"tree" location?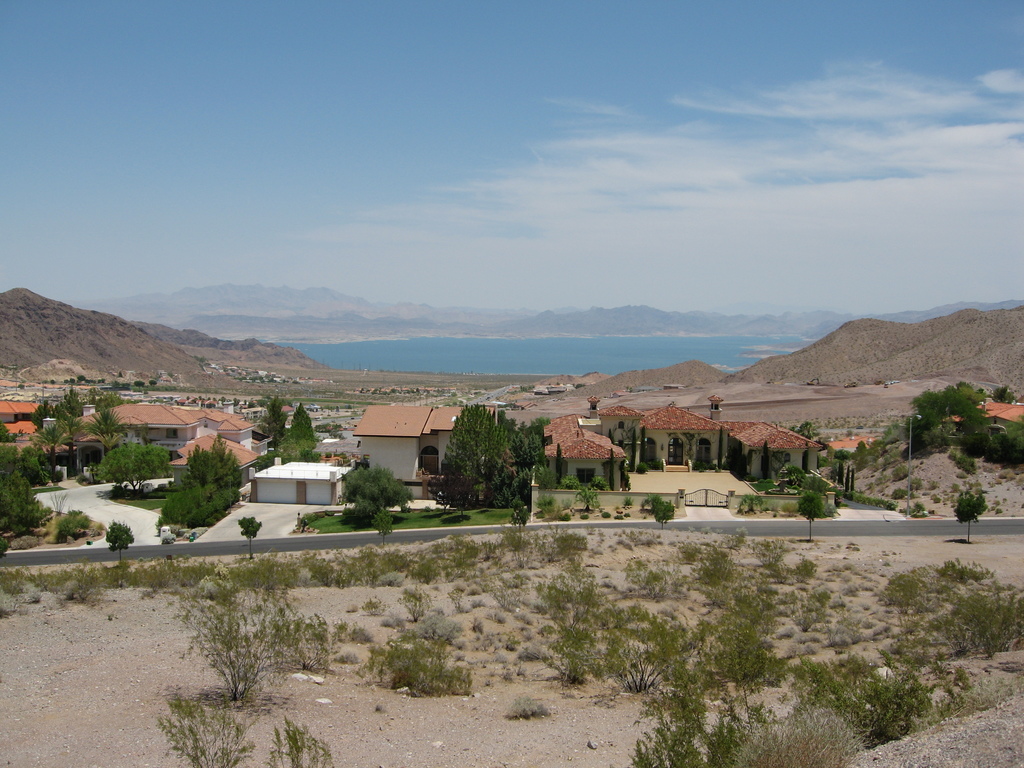
640:495:671:540
